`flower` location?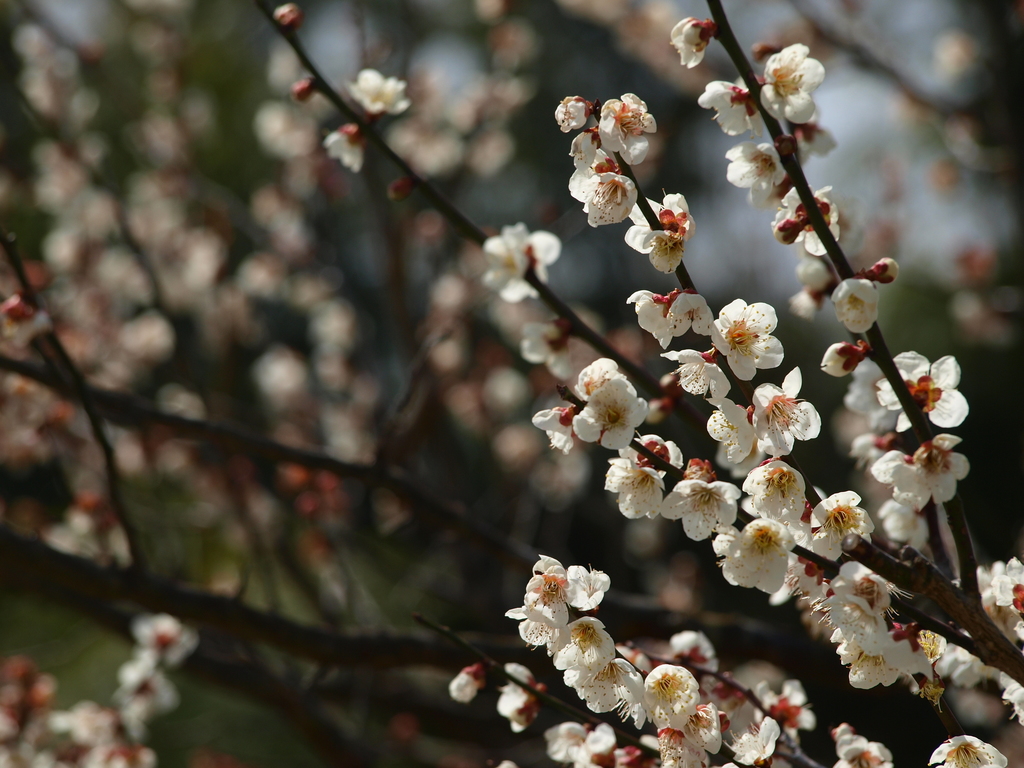
detection(670, 15, 720, 70)
